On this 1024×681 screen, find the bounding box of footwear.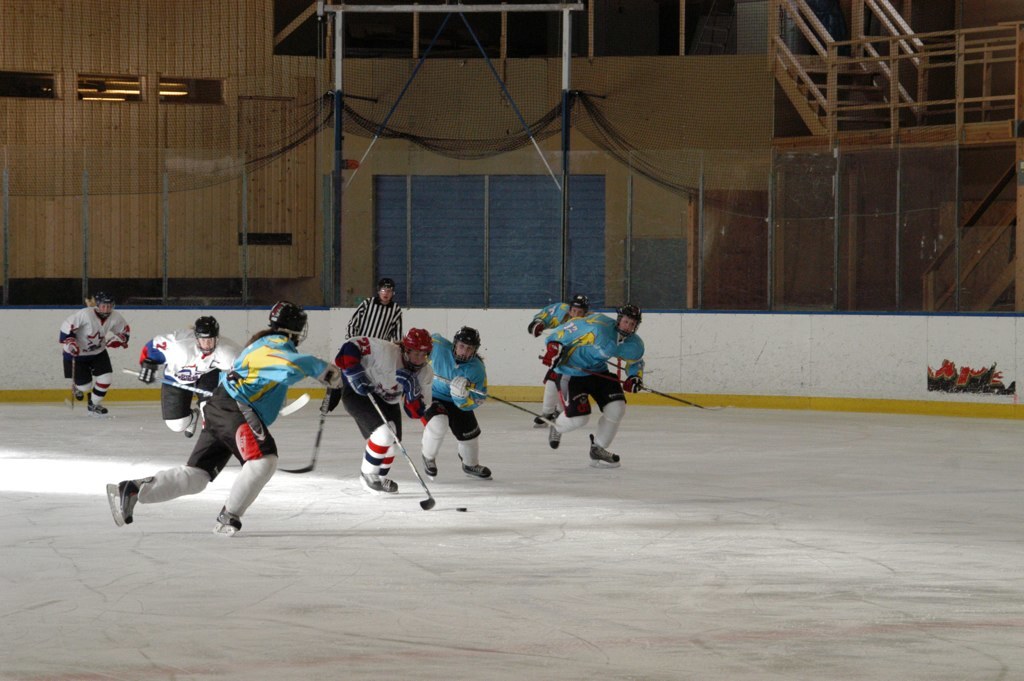
Bounding box: l=460, t=460, r=493, b=481.
